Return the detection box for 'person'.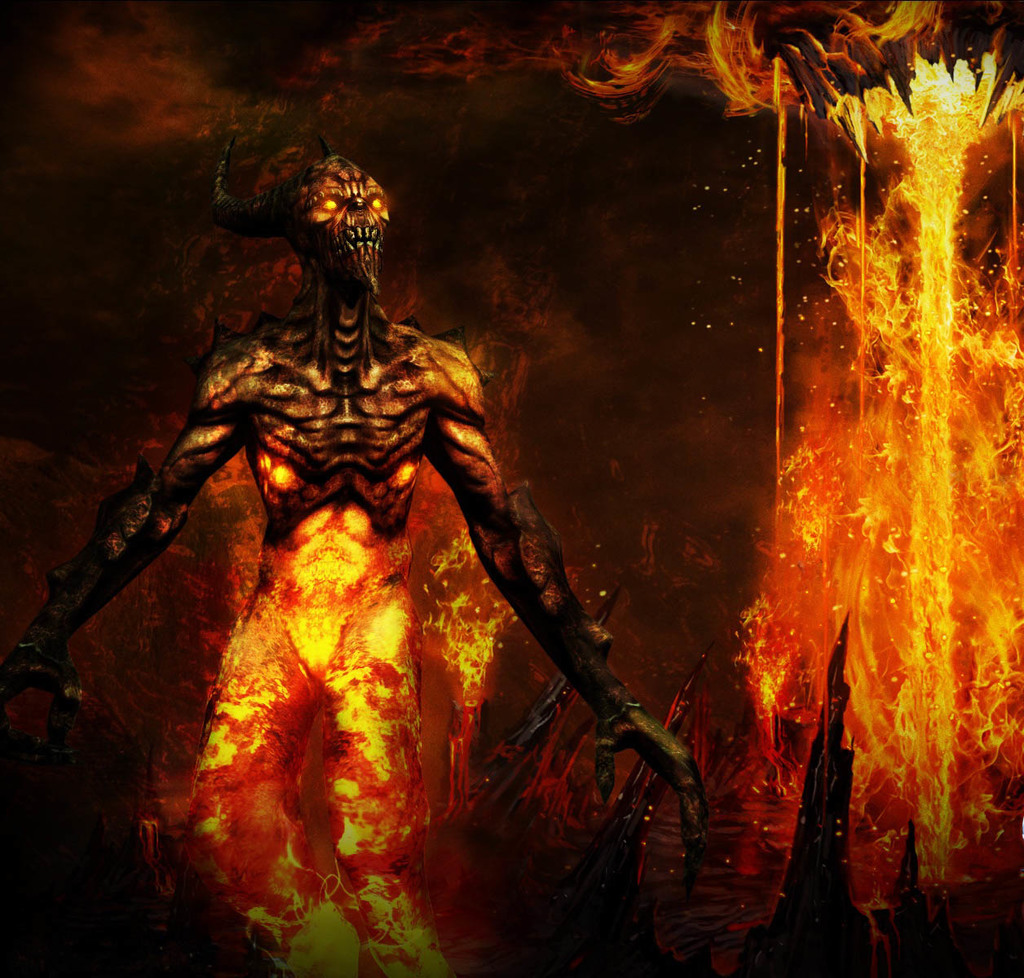
(108, 112, 745, 963).
